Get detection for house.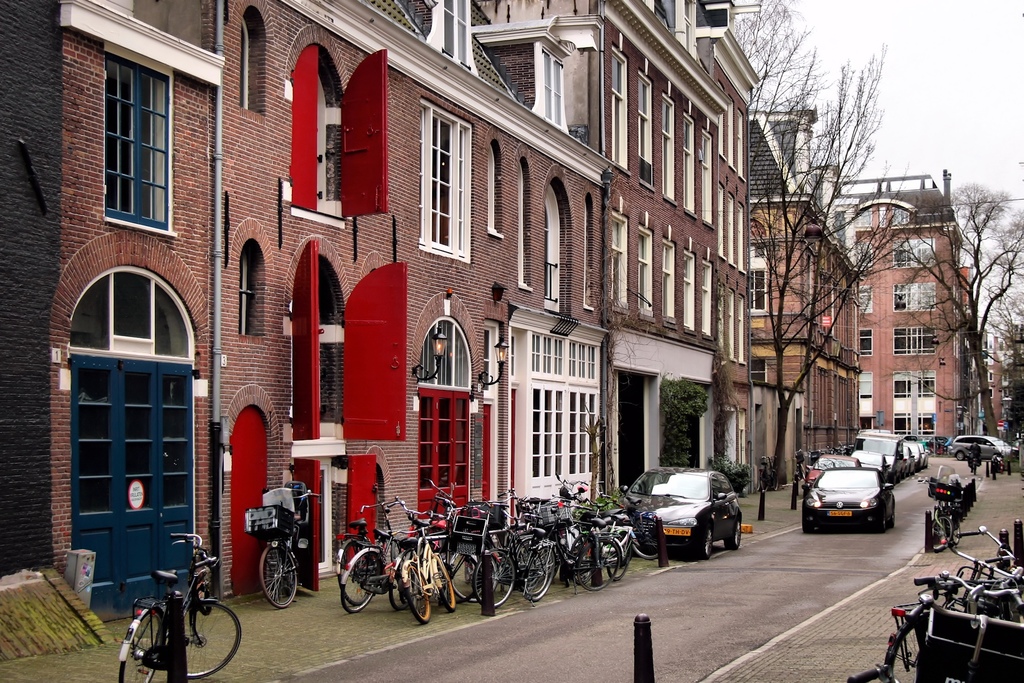
Detection: BBox(849, 169, 975, 453).
